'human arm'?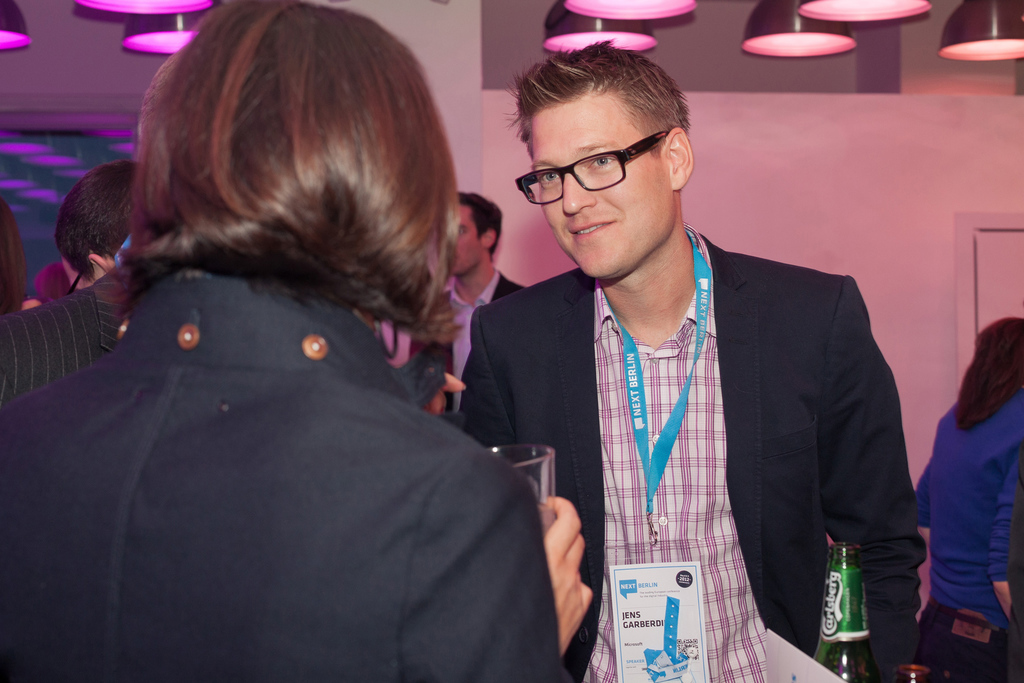
{"x1": 815, "y1": 272, "x2": 925, "y2": 682}
